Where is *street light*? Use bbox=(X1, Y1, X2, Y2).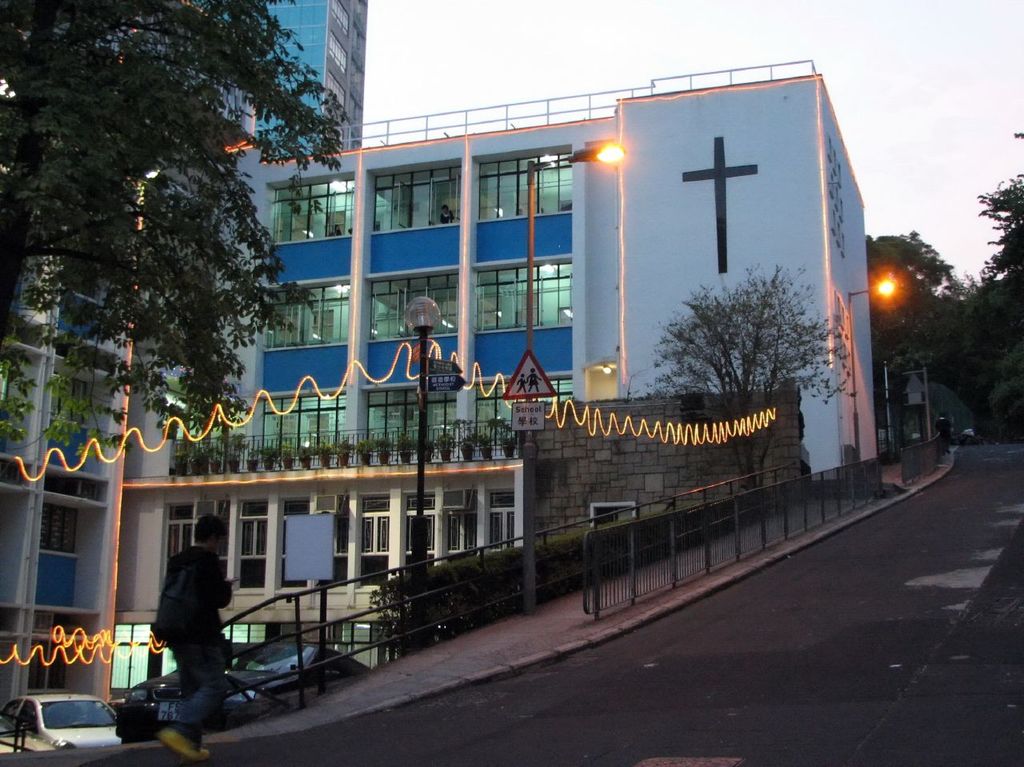
bbox=(522, 136, 627, 403).
